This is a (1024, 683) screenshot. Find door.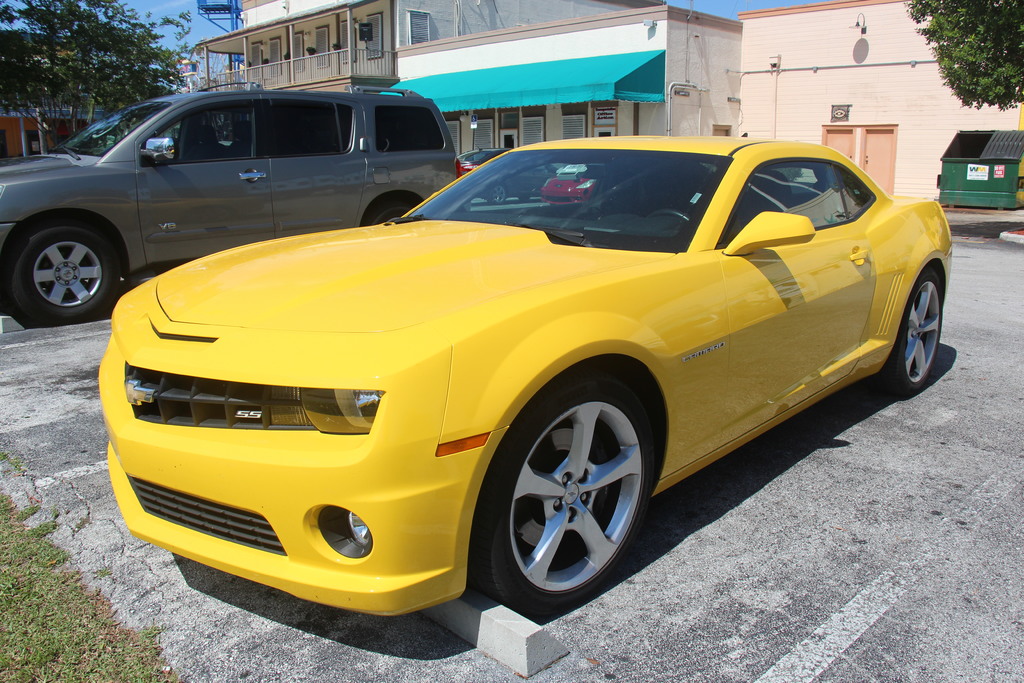
Bounding box: 268/95/369/244.
